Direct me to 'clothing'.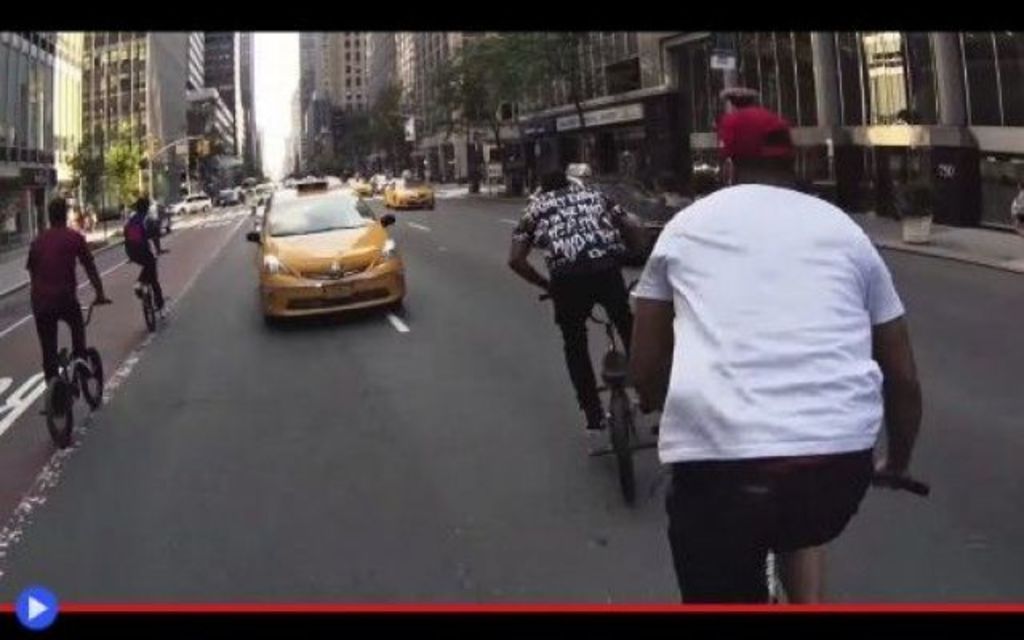
Direction: x1=627 y1=138 x2=910 y2=573.
